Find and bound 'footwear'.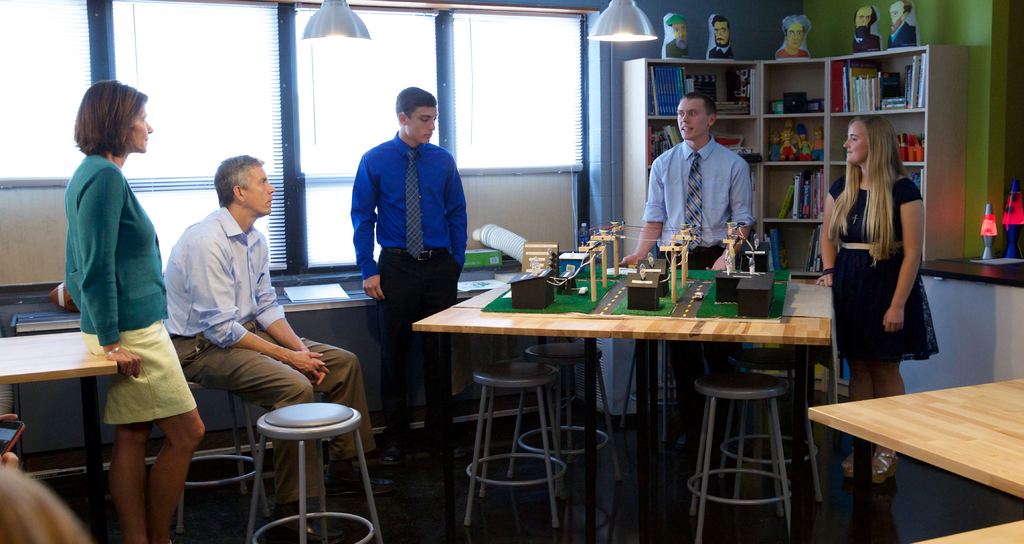
Bound: x1=264 y1=515 x2=347 y2=543.
